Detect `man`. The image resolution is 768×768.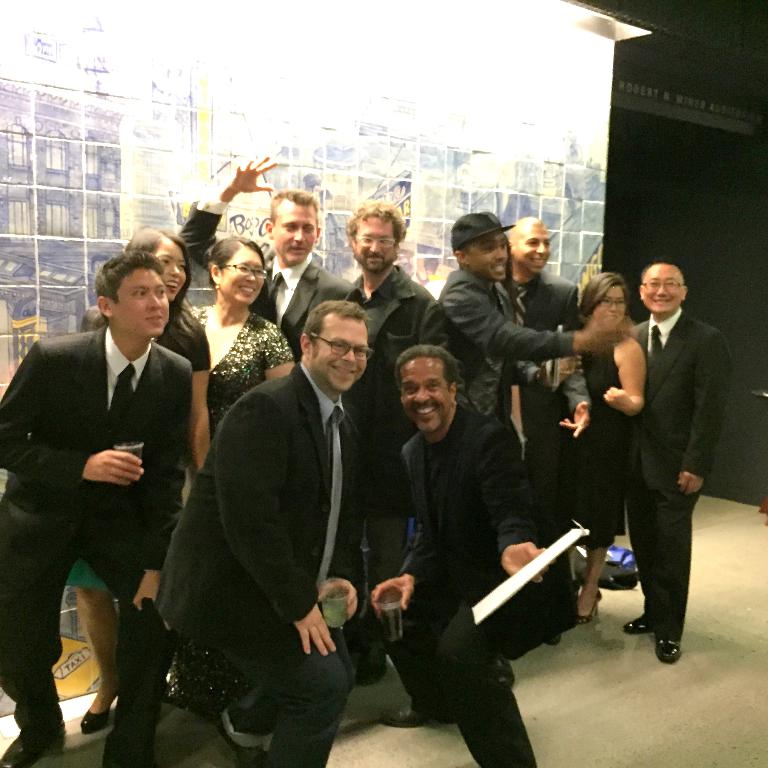
<region>612, 259, 736, 663</region>.
